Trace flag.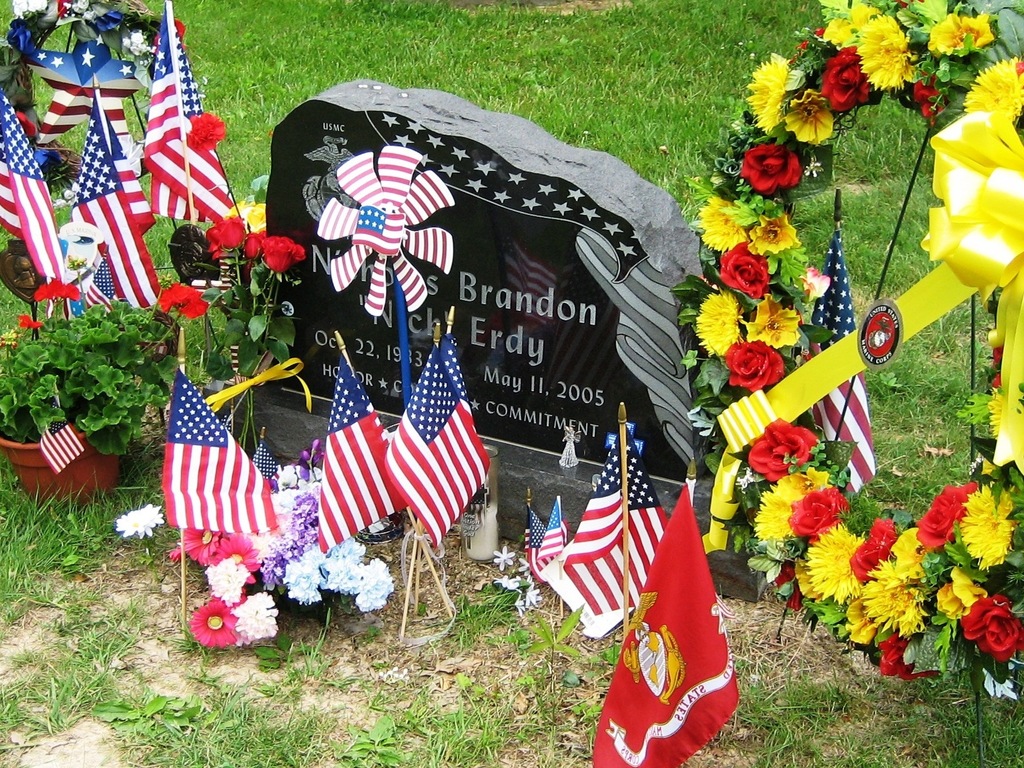
Traced to locate(380, 342, 497, 554).
